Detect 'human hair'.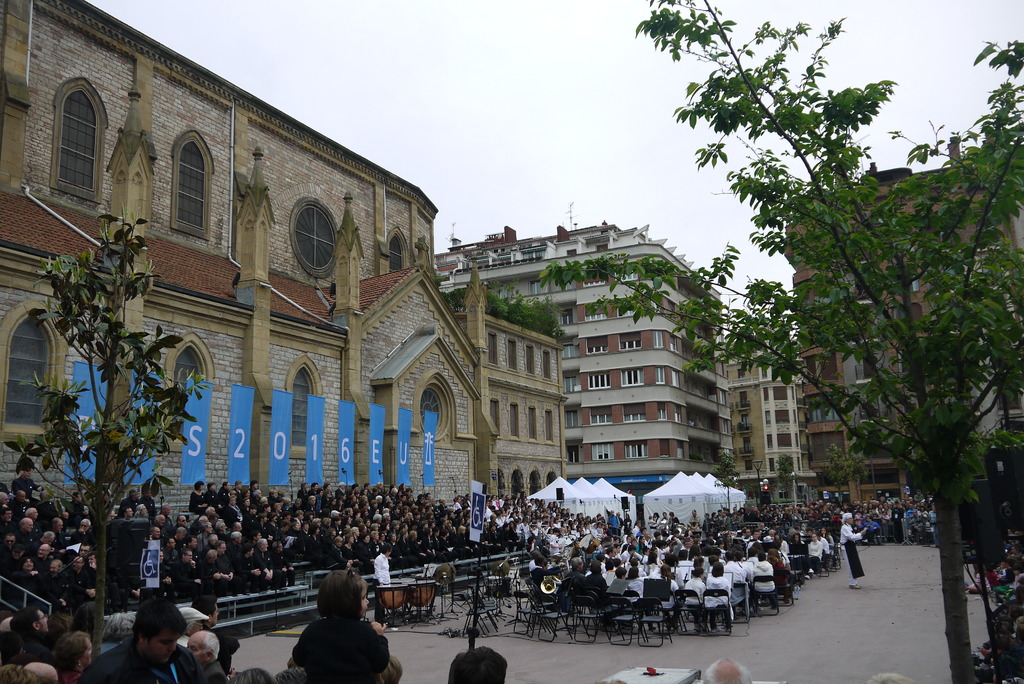
Detected at bbox=(24, 662, 53, 677).
